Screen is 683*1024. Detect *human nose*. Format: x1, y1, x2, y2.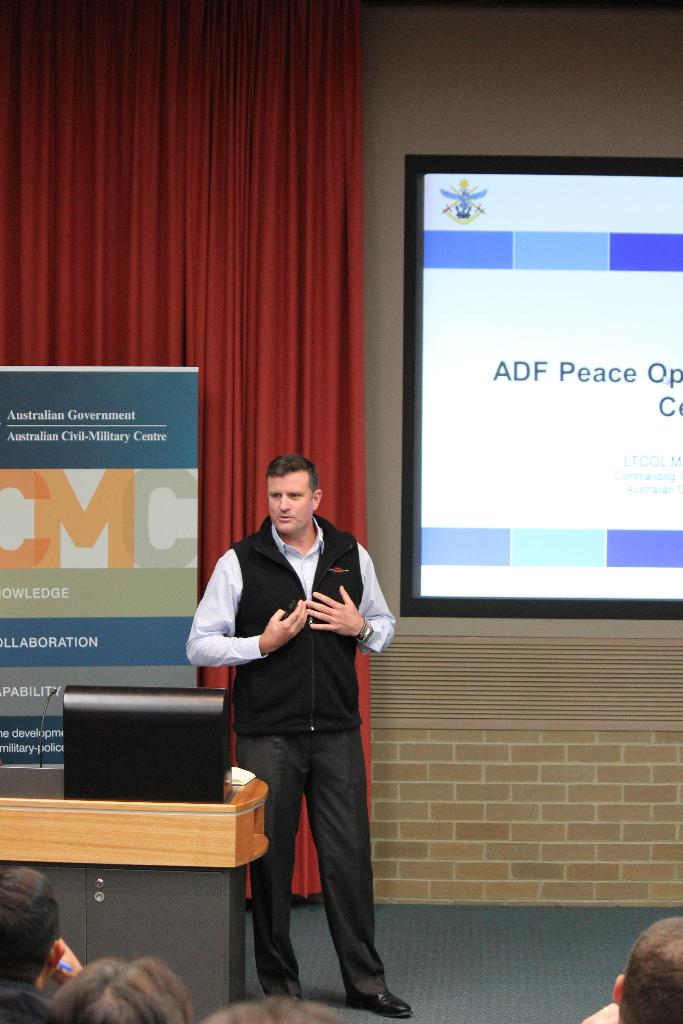
279, 497, 289, 510.
